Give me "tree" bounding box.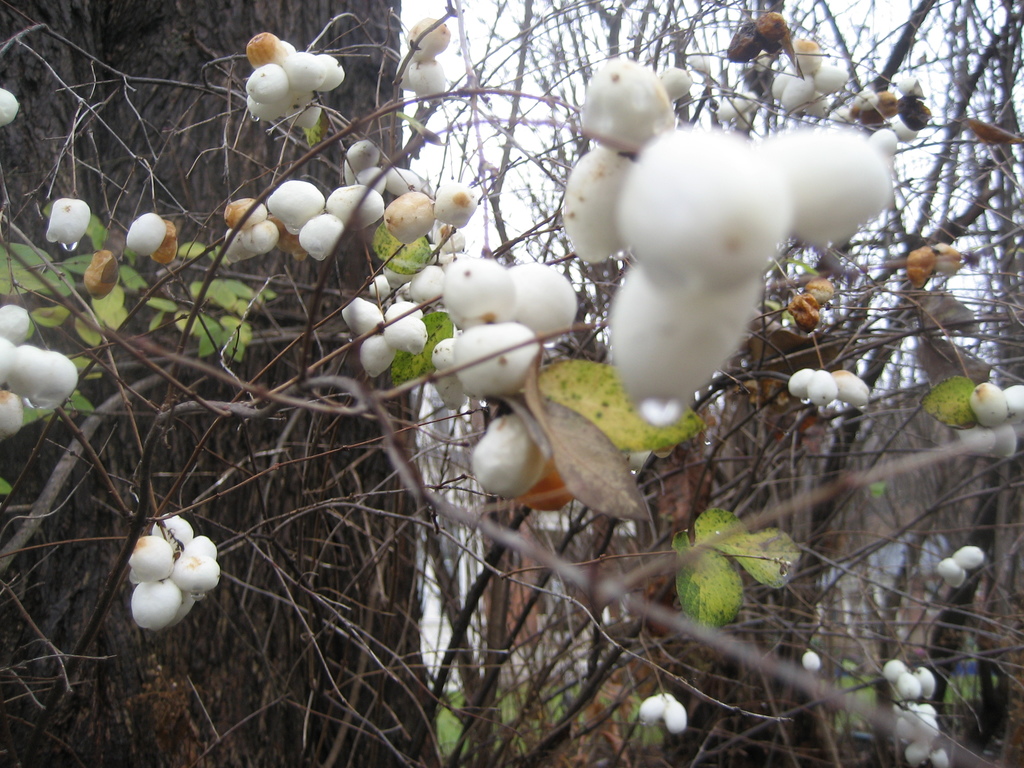
[left=0, top=0, right=1023, bottom=739].
